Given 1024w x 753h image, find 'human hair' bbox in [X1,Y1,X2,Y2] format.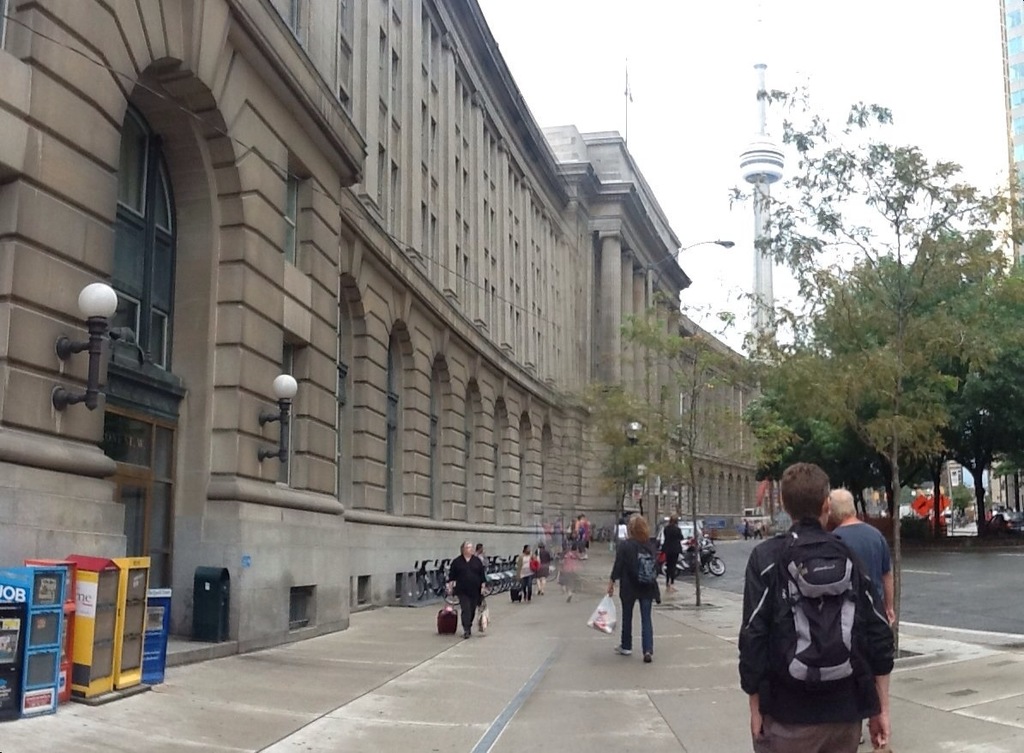
[781,459,825,517].
